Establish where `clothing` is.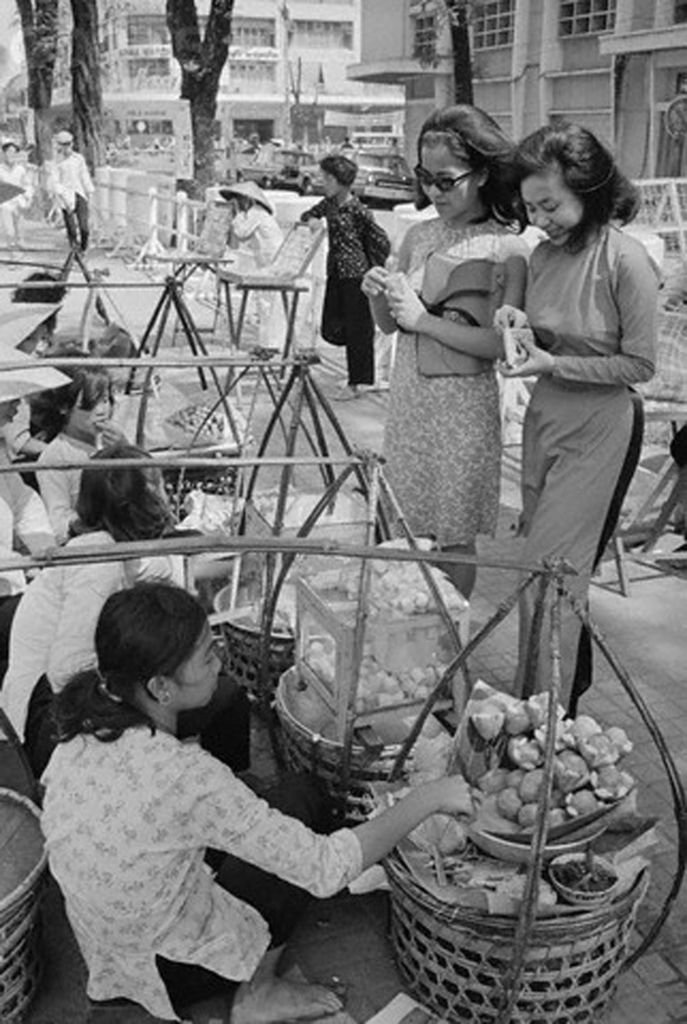
Established at x1=52, y1=152, x2=96, y2=209.
